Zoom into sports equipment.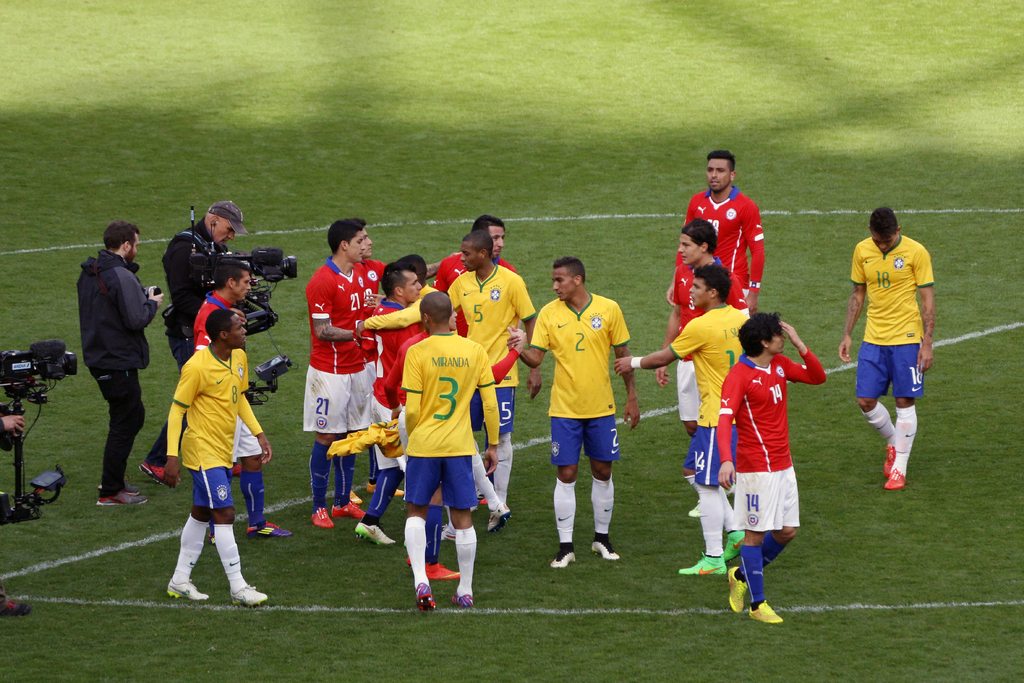
Zoom target: <bbox>207, 527, 218, 550</bbox>.
